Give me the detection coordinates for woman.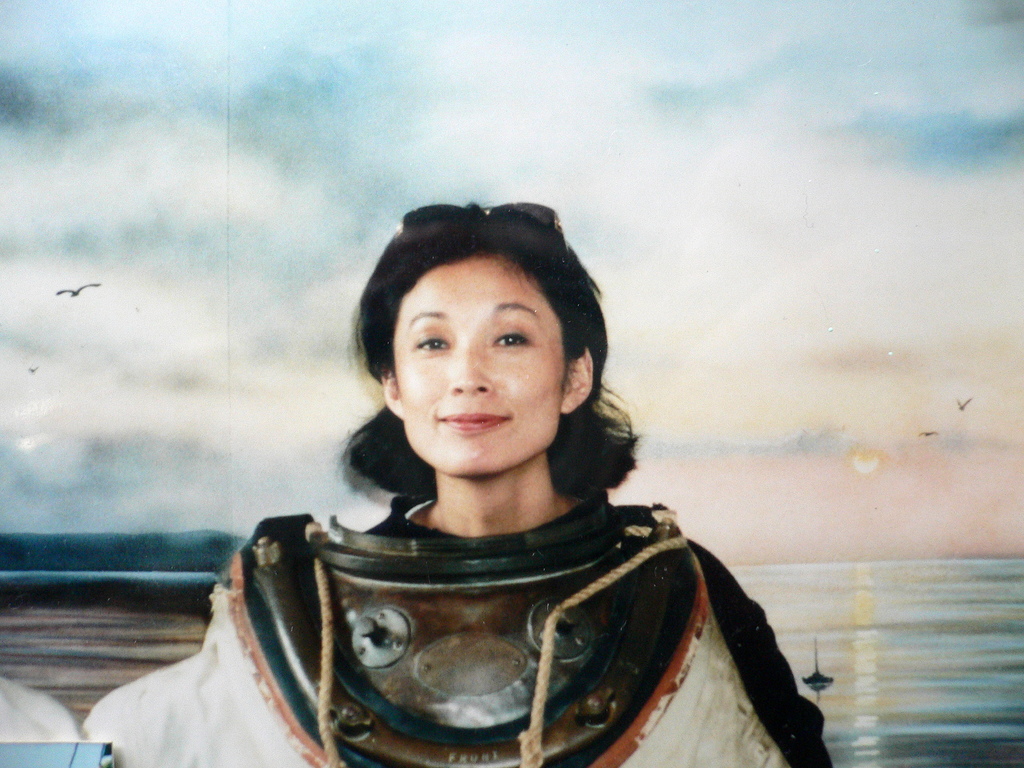
<region>151, 200, 852, 764</region>.
